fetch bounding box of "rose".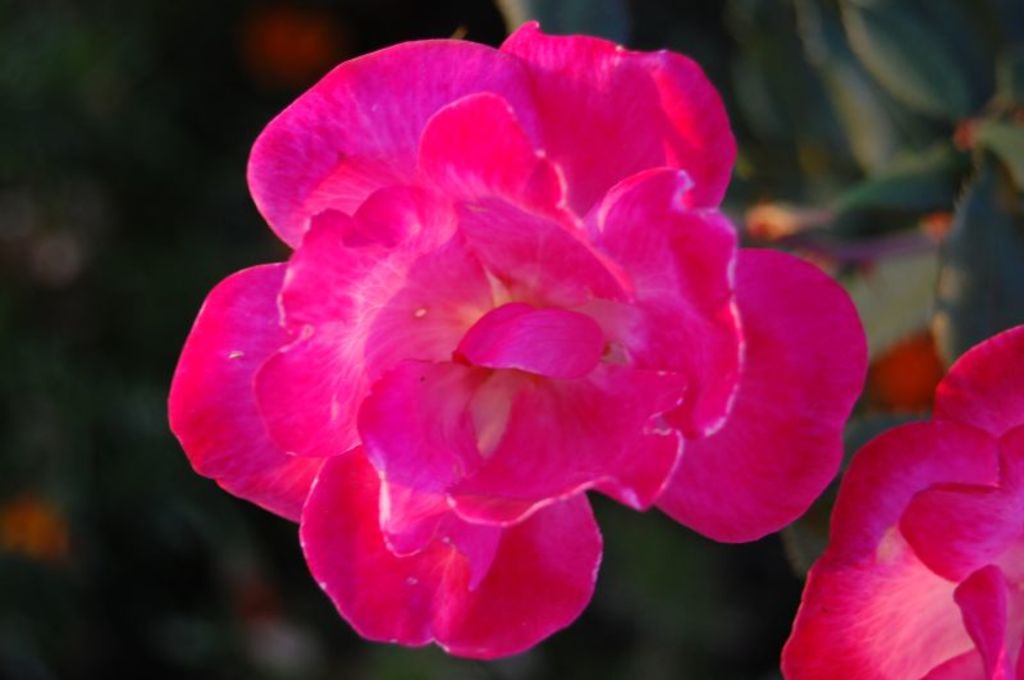
Bbox: bbox(165, 19, 868, 665).
